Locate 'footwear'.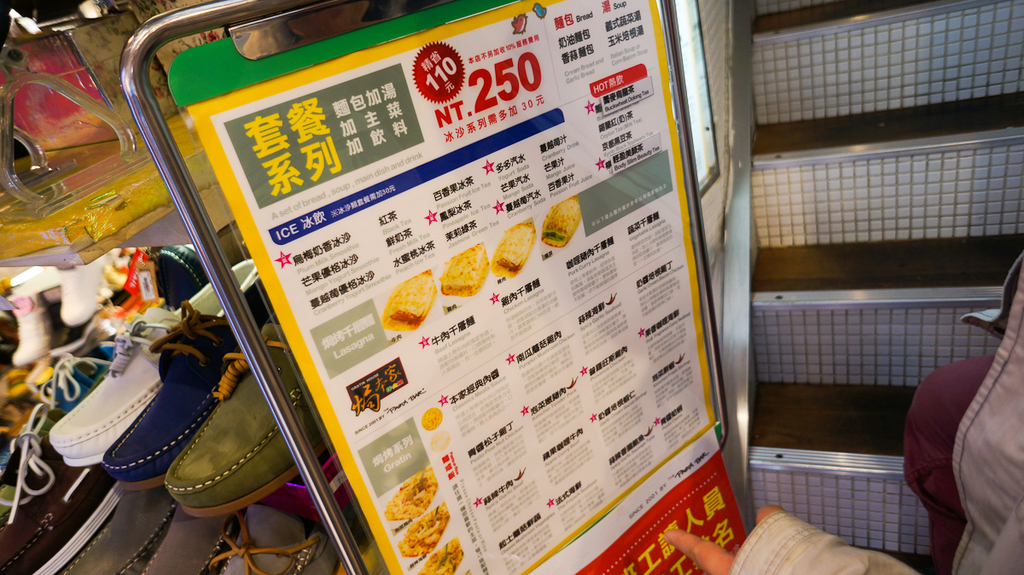
Bounding box: detection(62, 483, 178, 574).
